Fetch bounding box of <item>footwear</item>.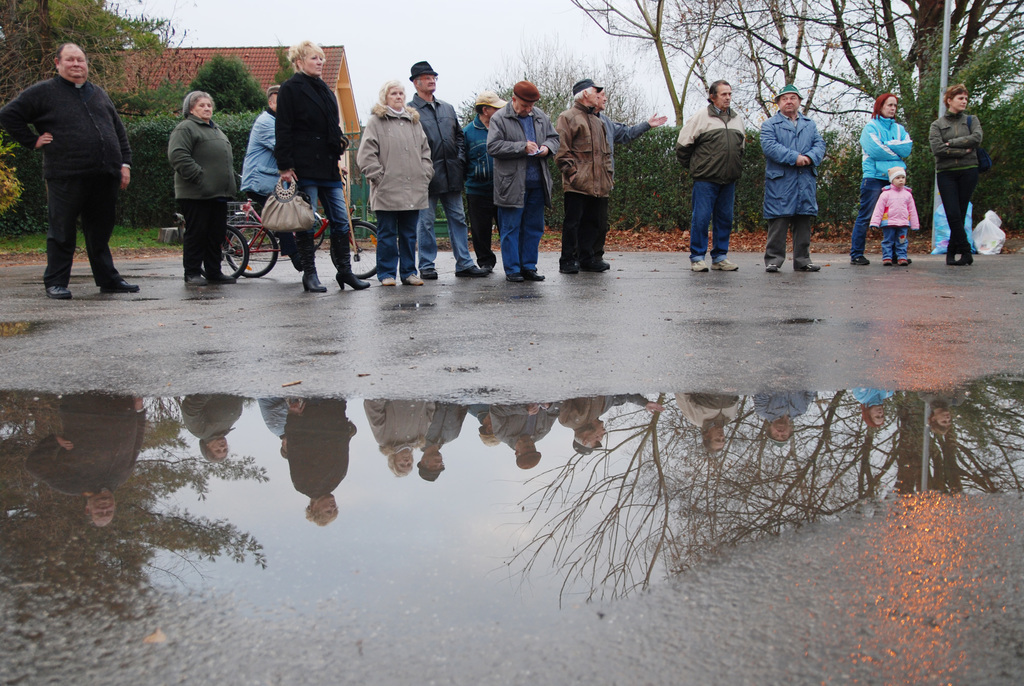
Bbox: 301/265/324/291.
